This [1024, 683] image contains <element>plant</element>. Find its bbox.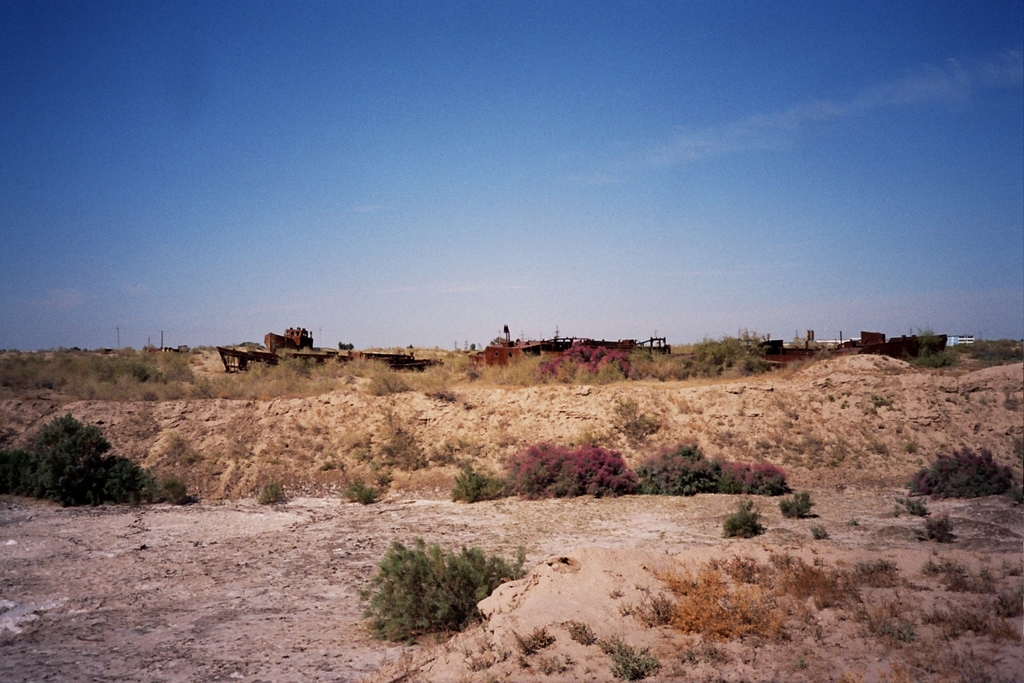
box=[257, 480, 285, 509].
